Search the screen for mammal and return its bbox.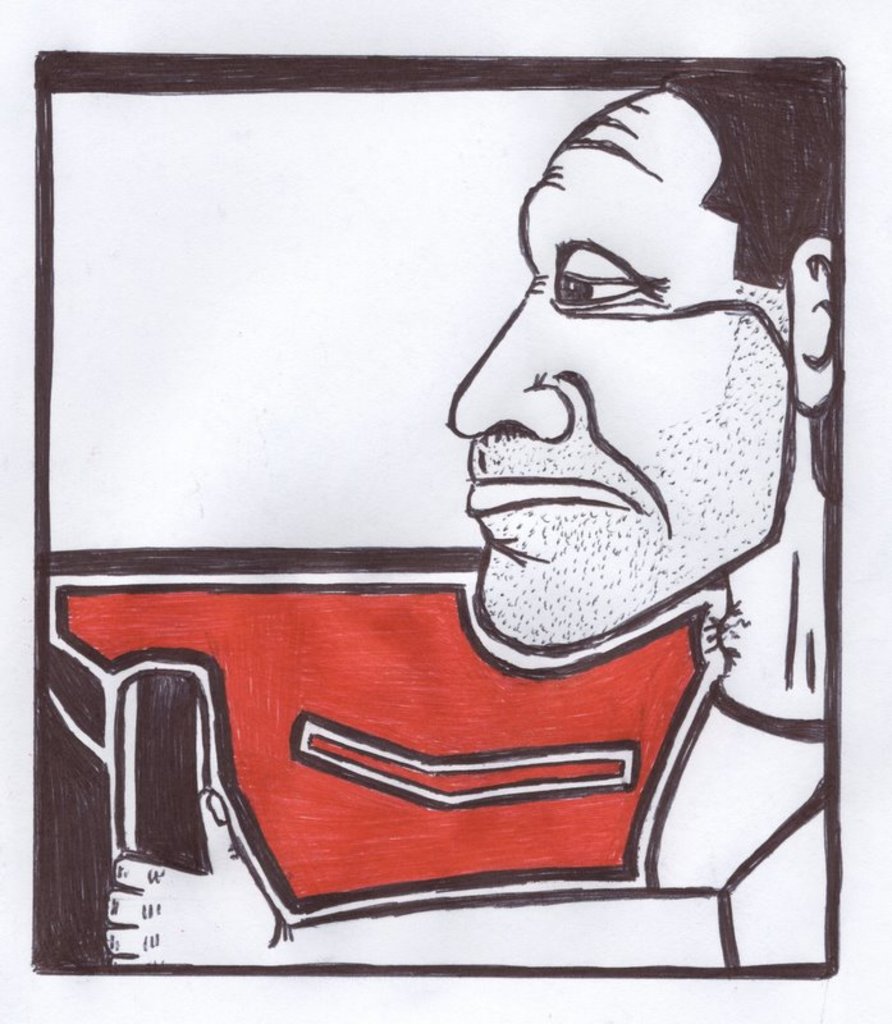
Found: select_region(0, 159, 823, 1023).
